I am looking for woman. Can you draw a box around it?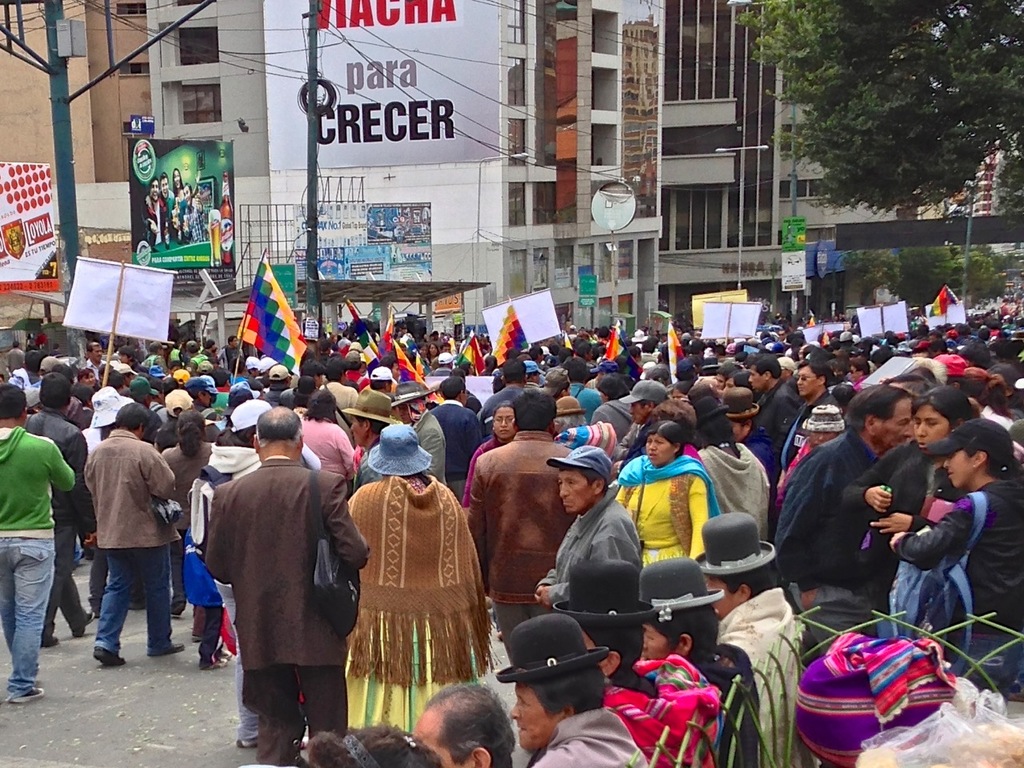
Sure, the bounding box is x1=170, y1=166, x2=185, y2=190.
